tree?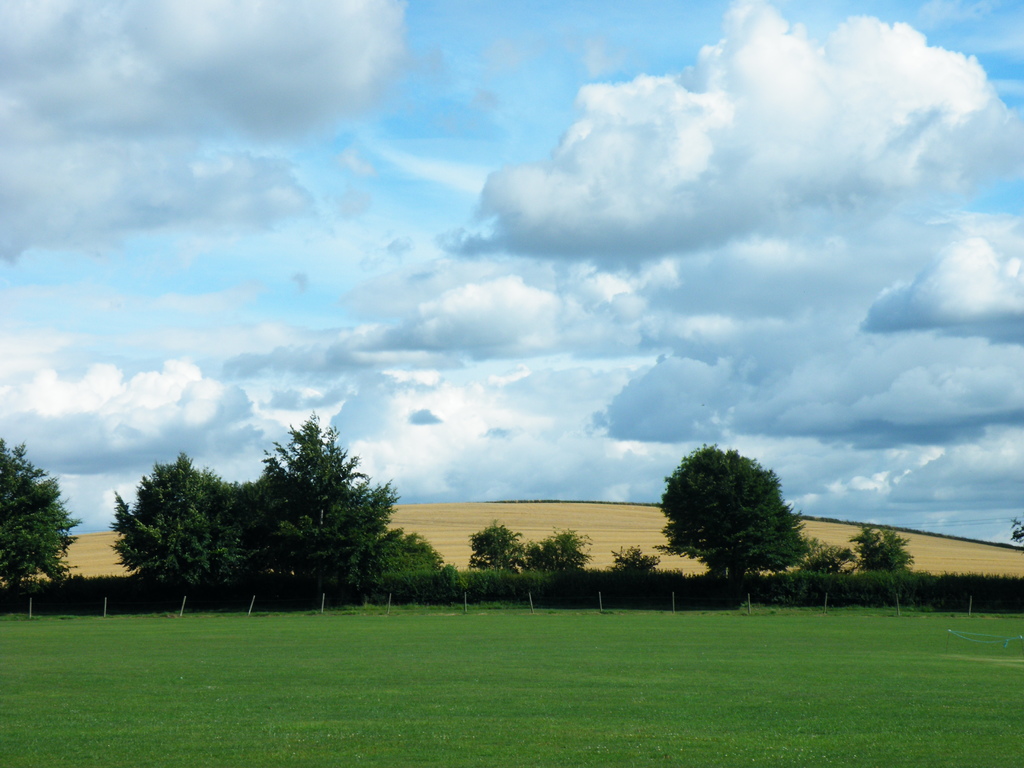
region(465, 520, 526, 572)
